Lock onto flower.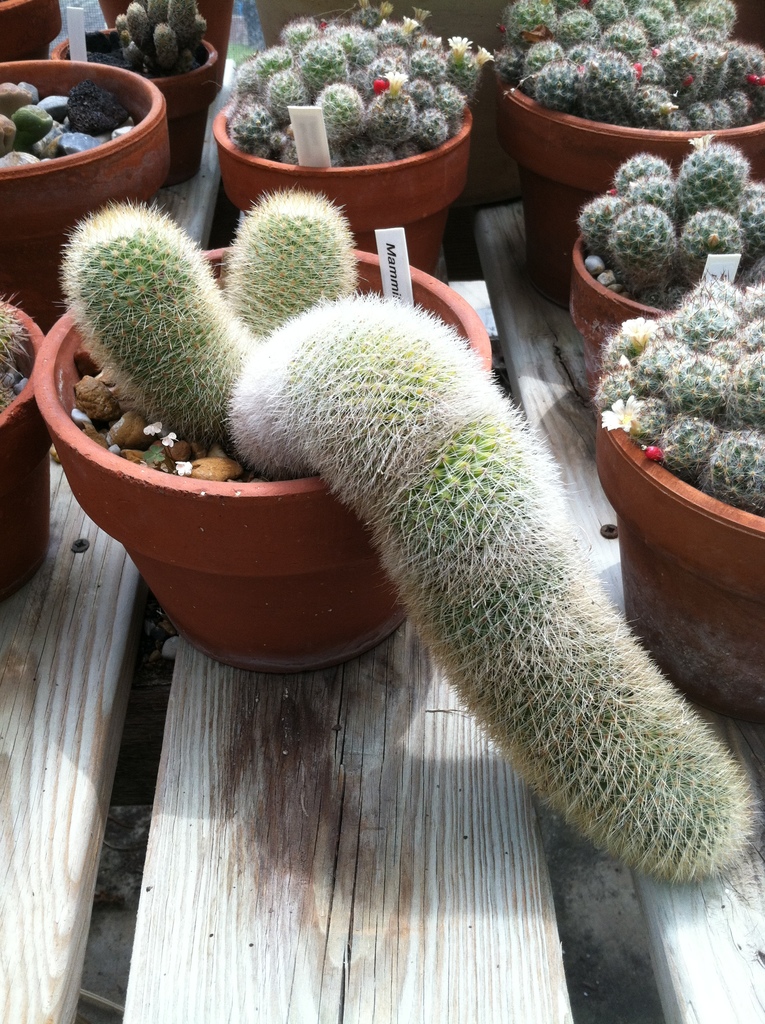
Locked: (left=359, top=0, right=371, bottom=10).
